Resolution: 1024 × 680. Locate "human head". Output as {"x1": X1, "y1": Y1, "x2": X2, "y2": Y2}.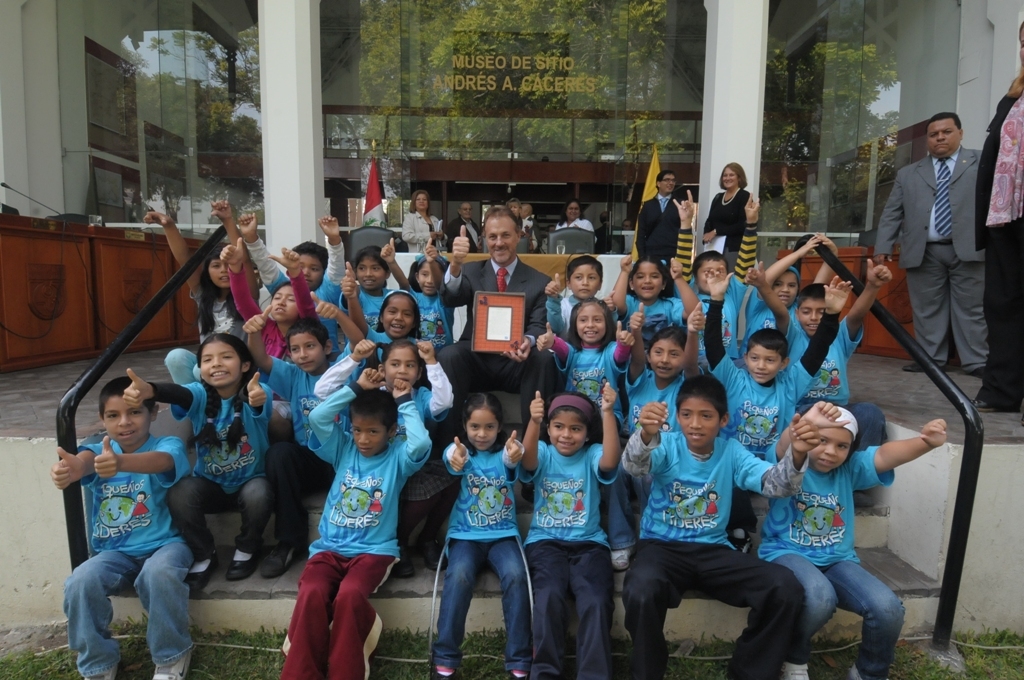
{"x1": 796, "y1": 280, "x2": 826, "y2": 337}.
